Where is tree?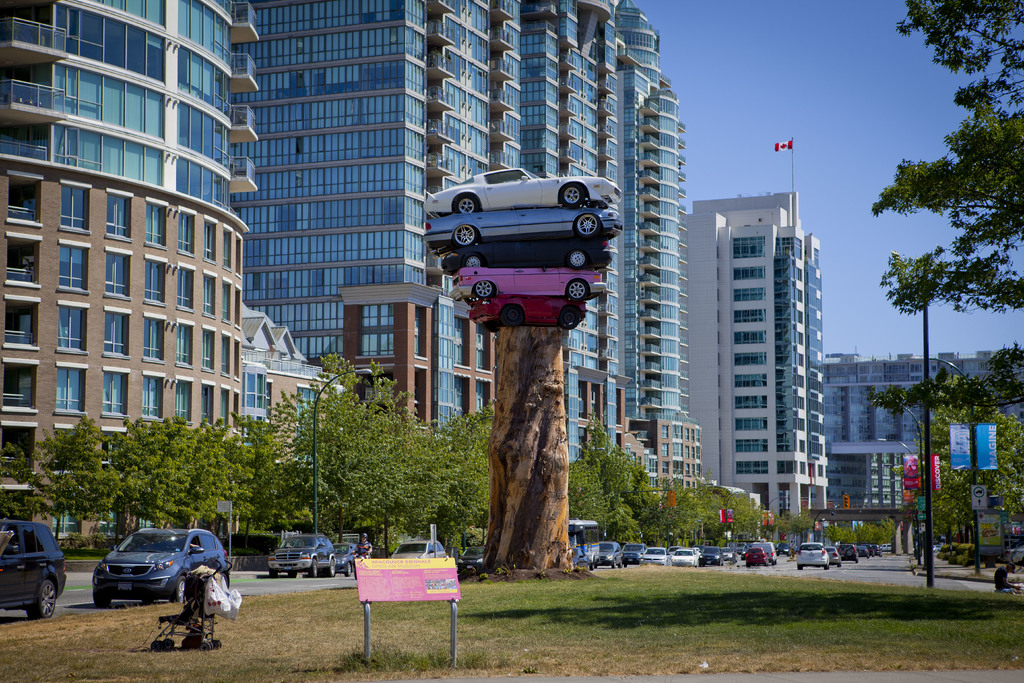
region(628, 480, 699, 561).
